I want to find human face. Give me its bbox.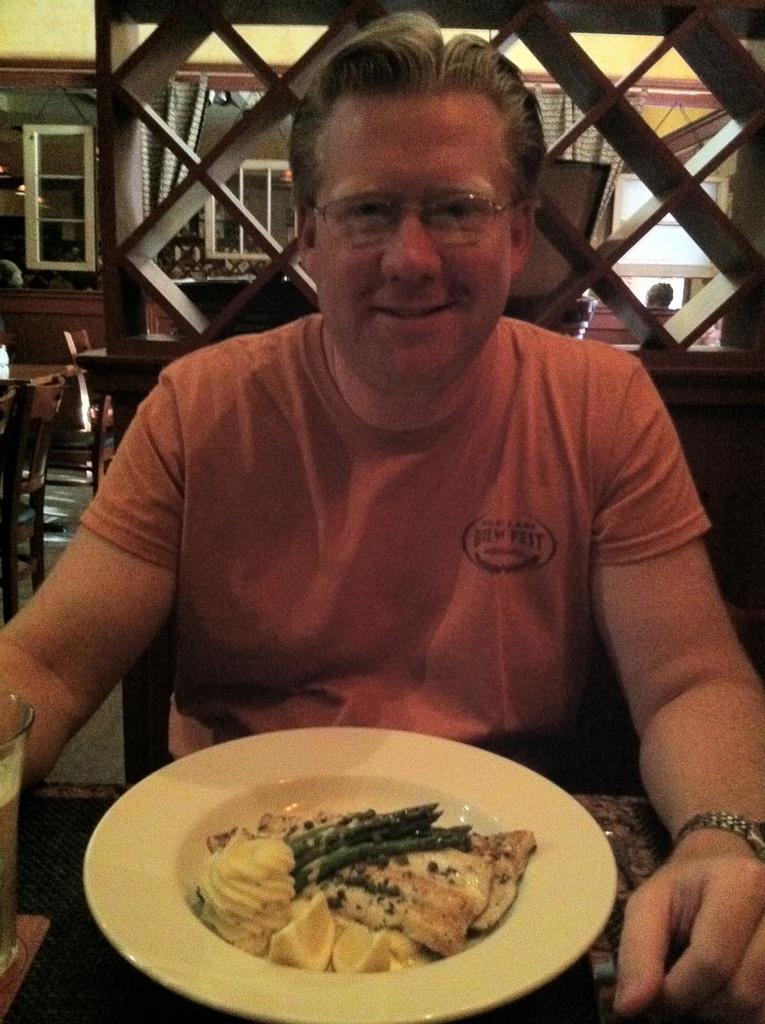
detection(316, 88, 514, 389).
